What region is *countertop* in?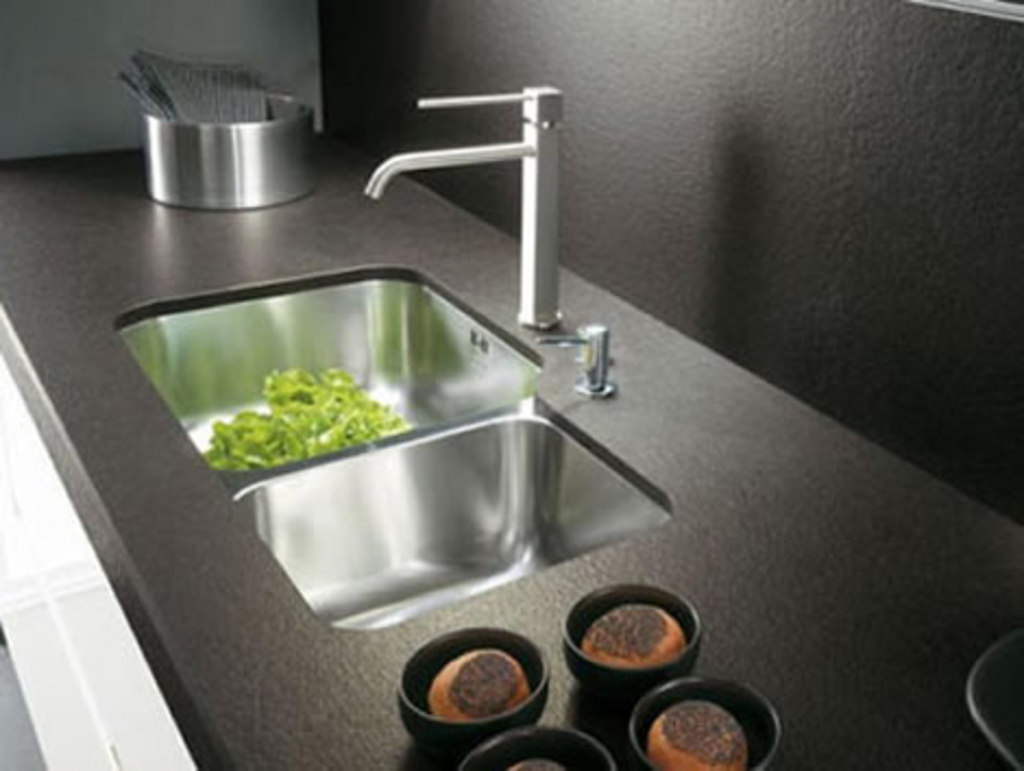
left=0, top=111, right=1022, bottom=769.
